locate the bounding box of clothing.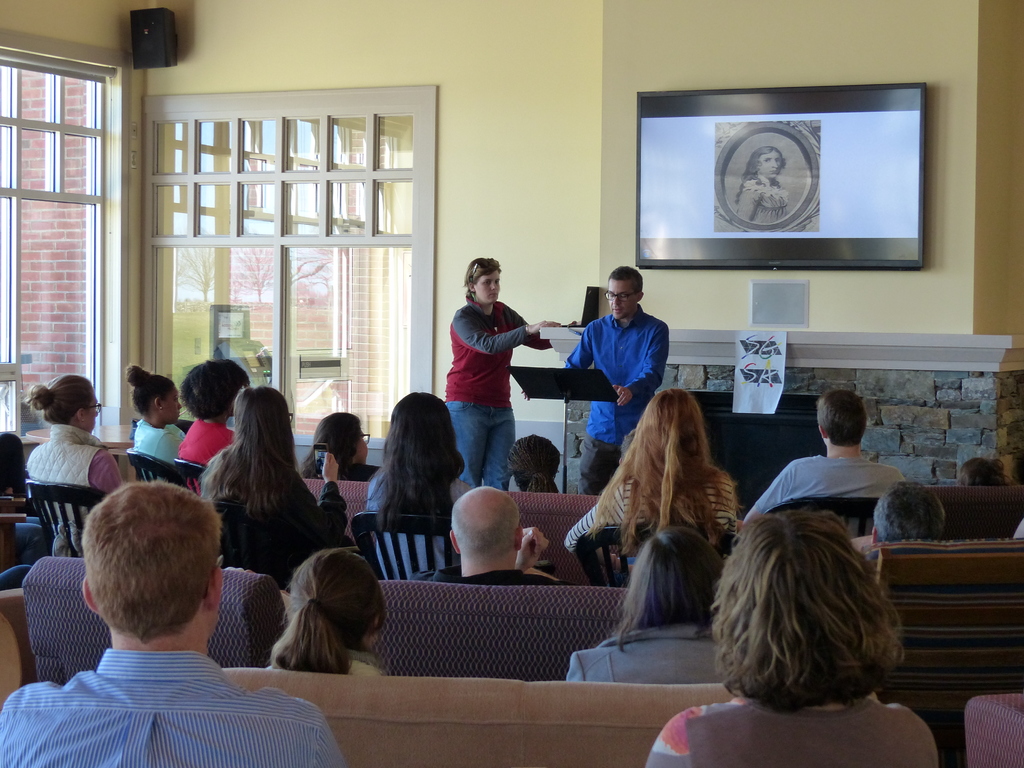
Bounding box: 743,447,902,541.
